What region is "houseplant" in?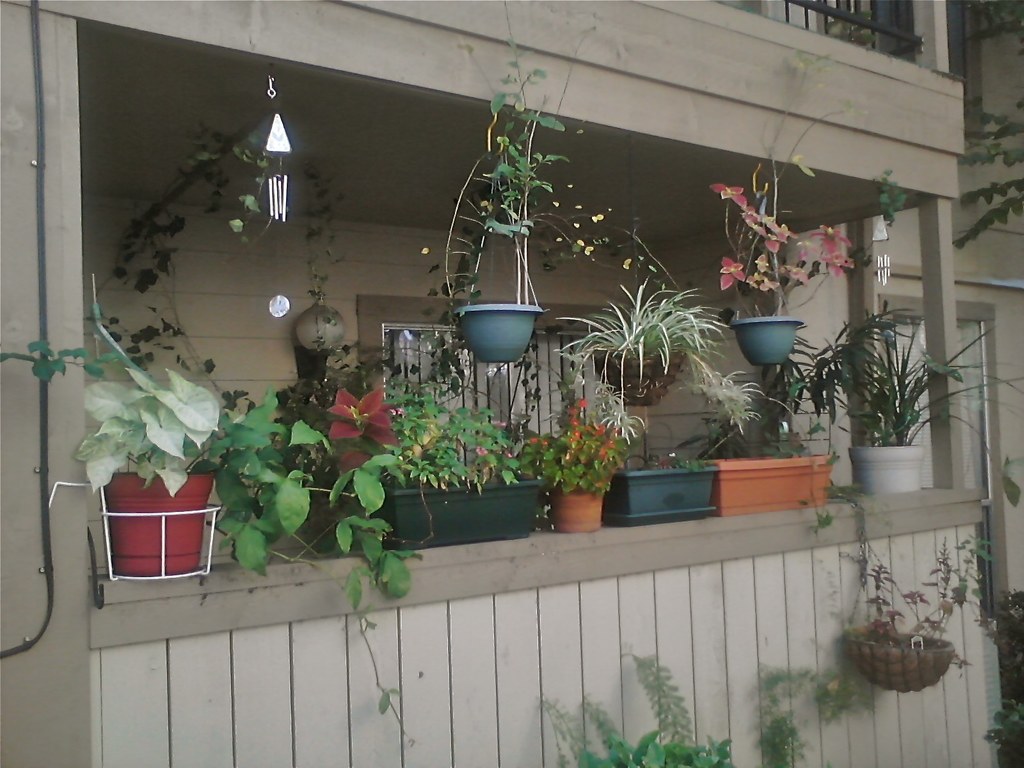
(x1=356, y1=381, x2=554, y2=549).
